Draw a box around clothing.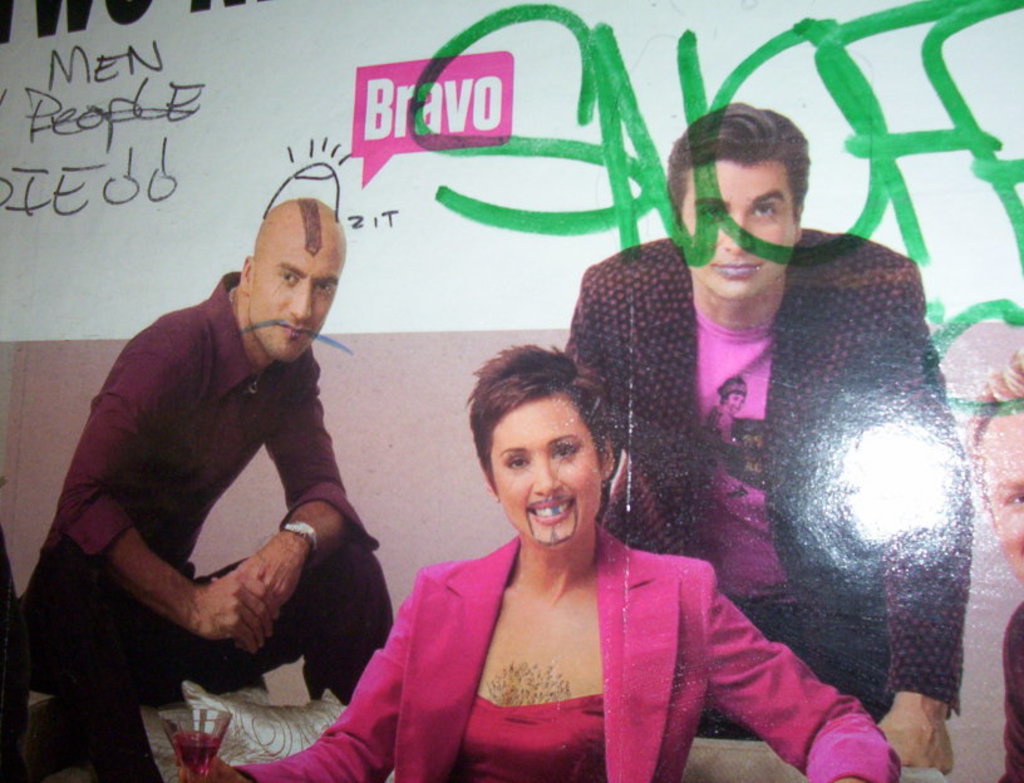
[1001, 609, 1023, 782].
